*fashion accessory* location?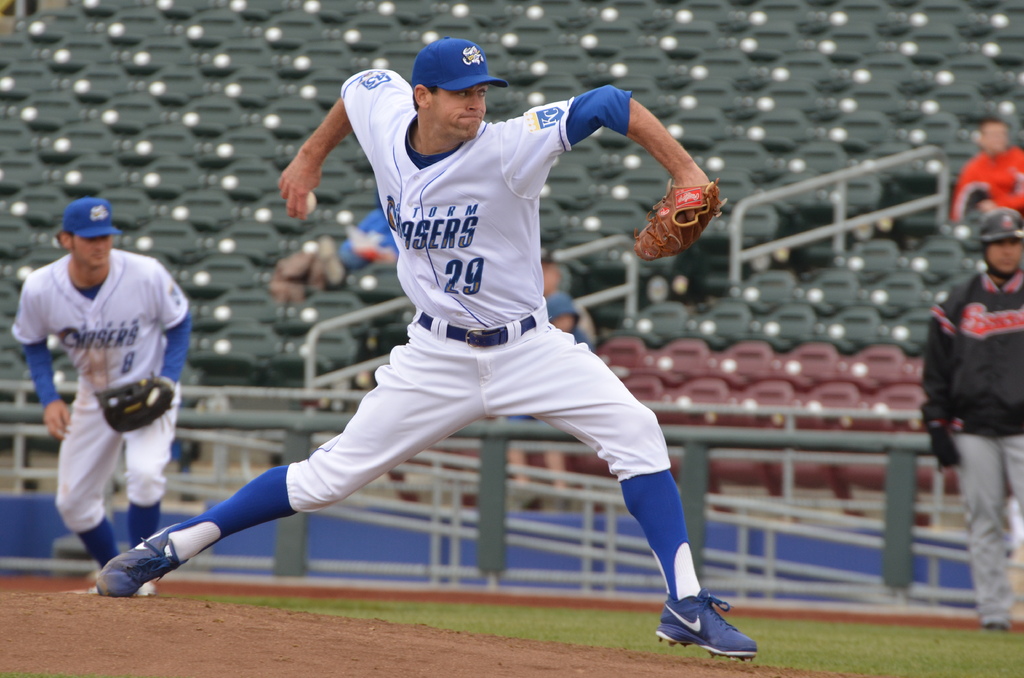
left=657, top=590, right=760, bottom=661
